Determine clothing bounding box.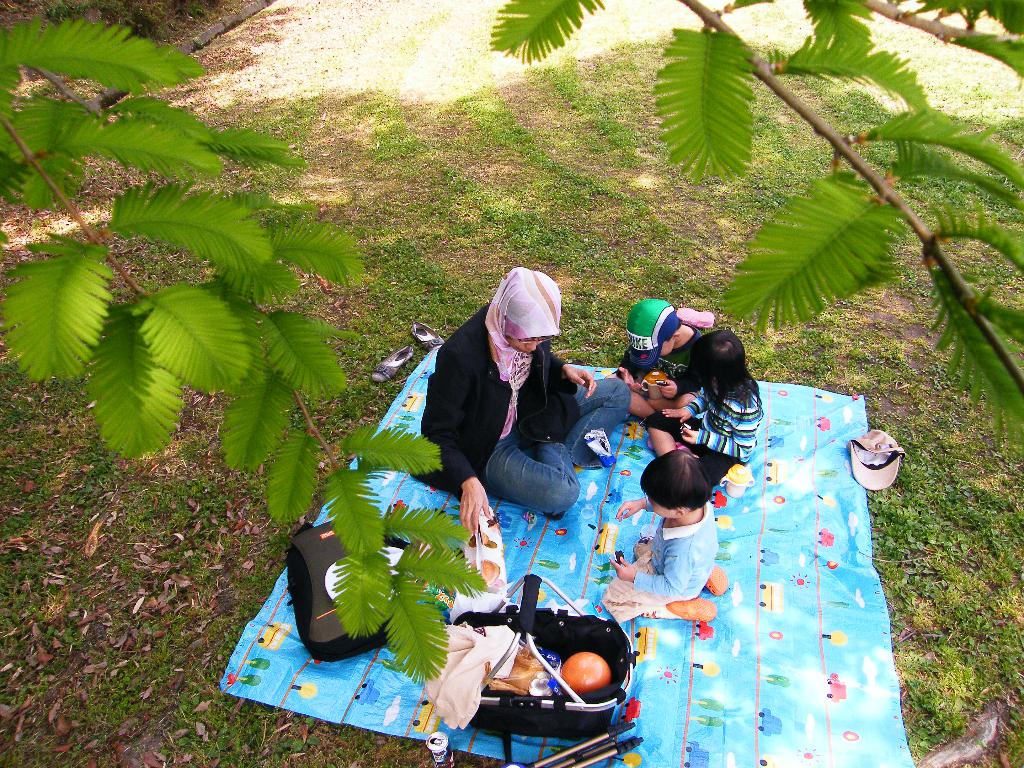
Determined: 641/380/768/488.
